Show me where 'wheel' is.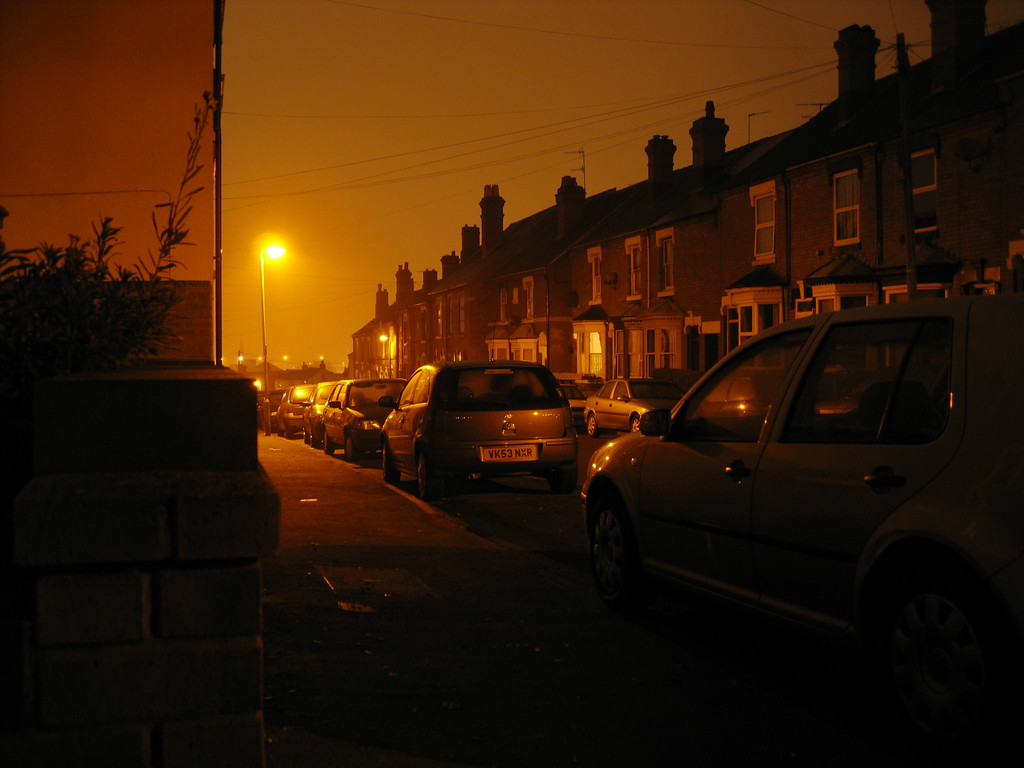
'wheel' is at crop(345, 428, 355, 460).
